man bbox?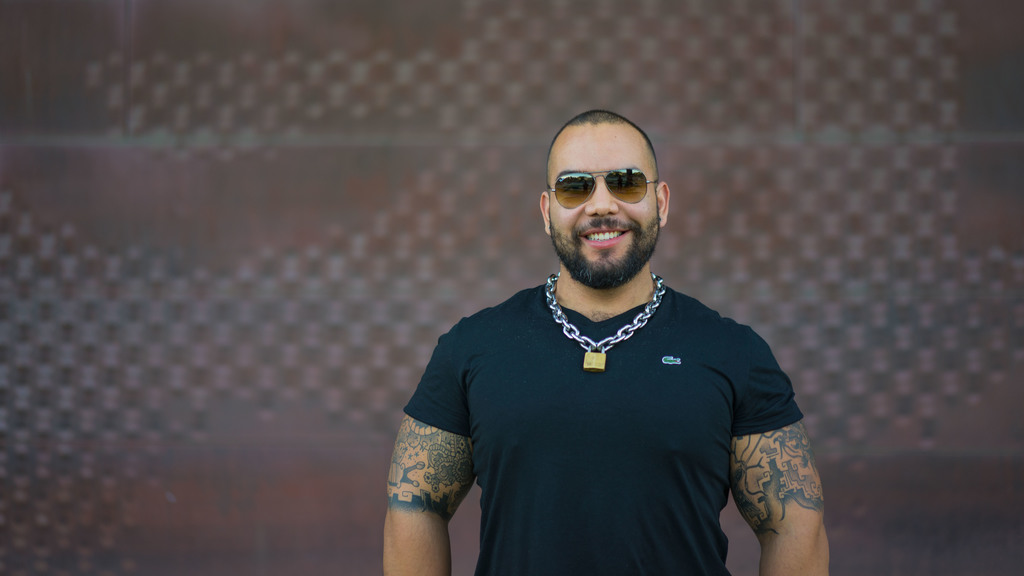
[376, 96, 831, 569]
